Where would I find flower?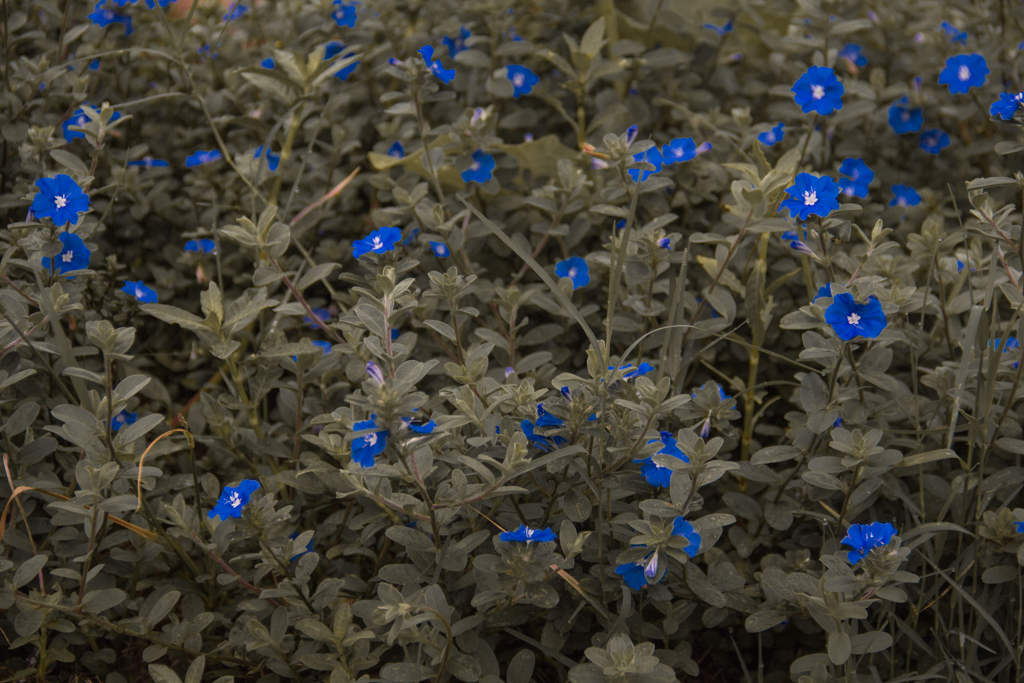
At box(195, 477, 261, 542).
